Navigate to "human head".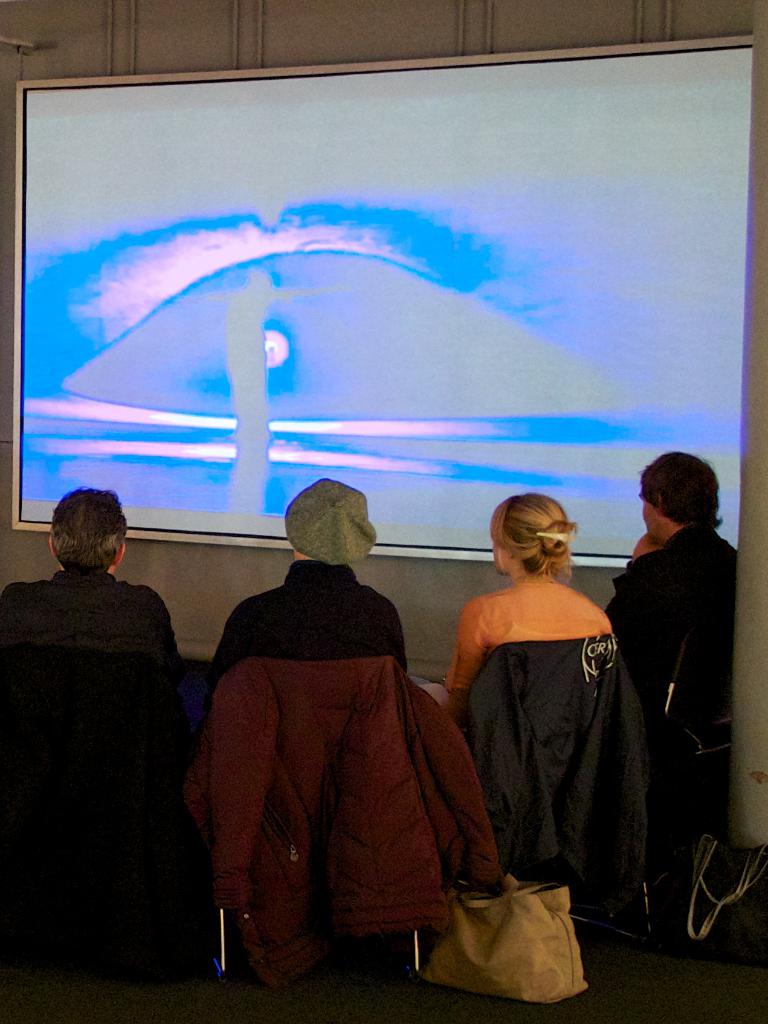
Navigation target: crop(45, 491, 129, 573).
